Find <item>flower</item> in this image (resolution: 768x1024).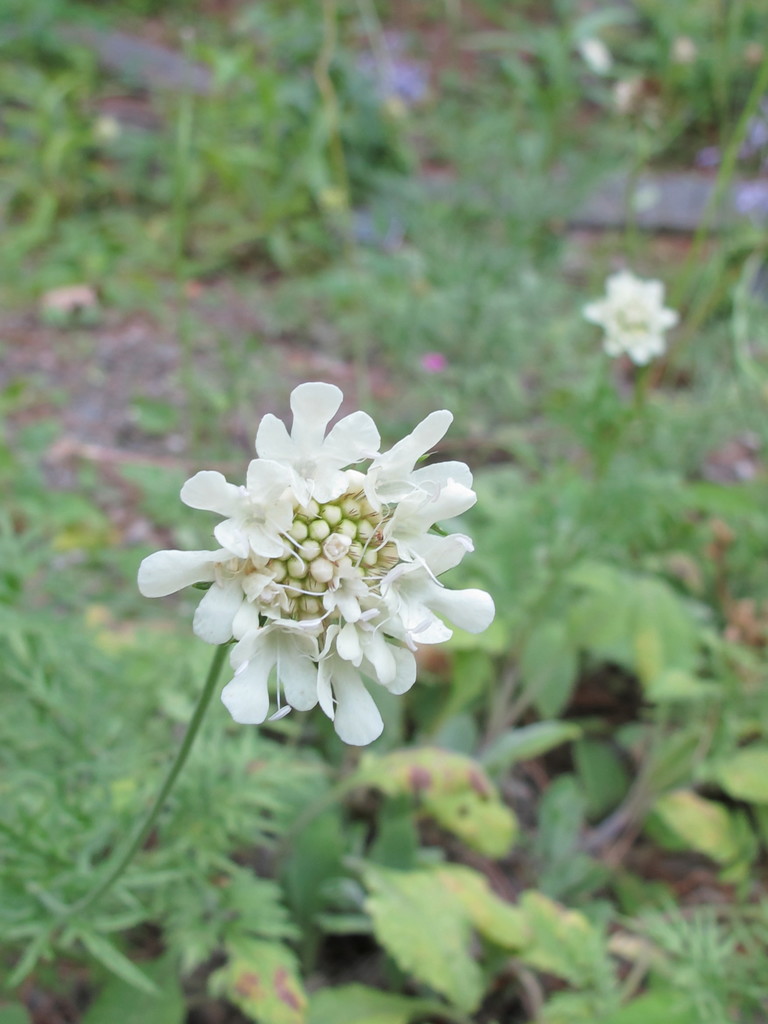
region(154, 362, 468, 778).
